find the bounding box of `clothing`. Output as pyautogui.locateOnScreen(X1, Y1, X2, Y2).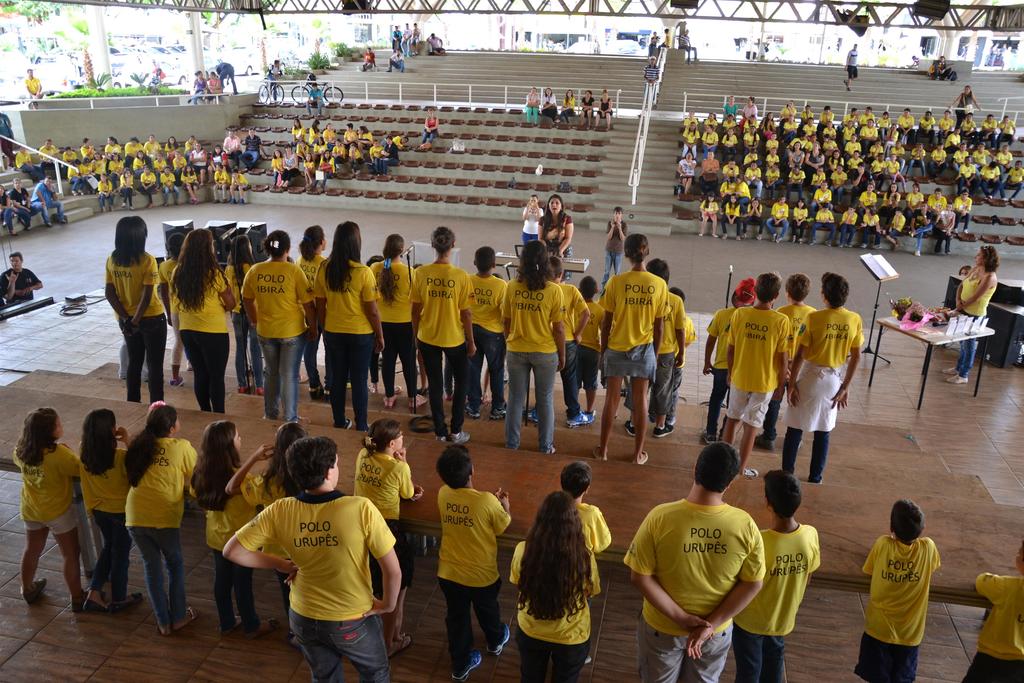
pyautogui.locateOnScreen(978, 569, 1023, 682).
